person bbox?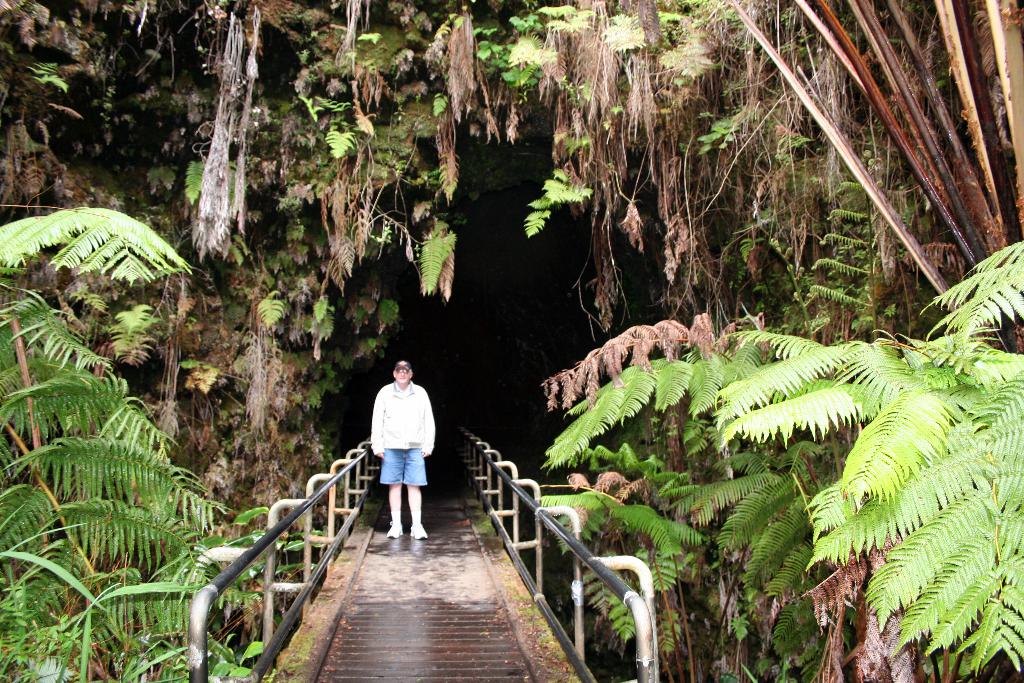
Rect(368, 357, 435, 549)
